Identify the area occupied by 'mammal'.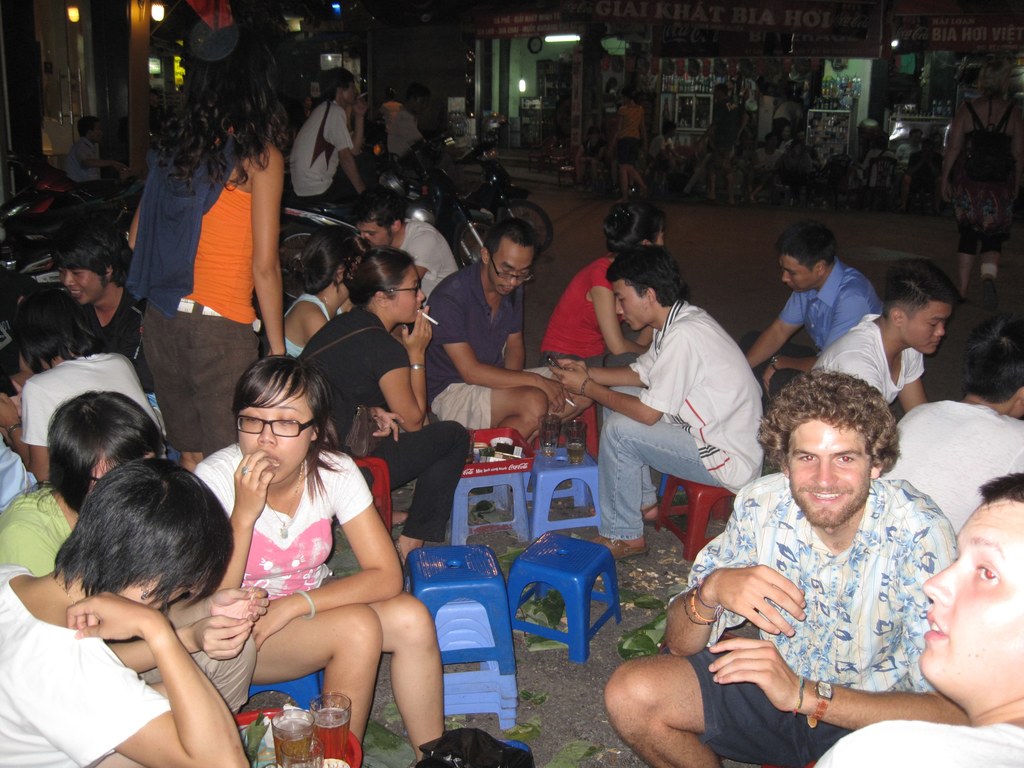
Area: [811, 252, 954, 414].
